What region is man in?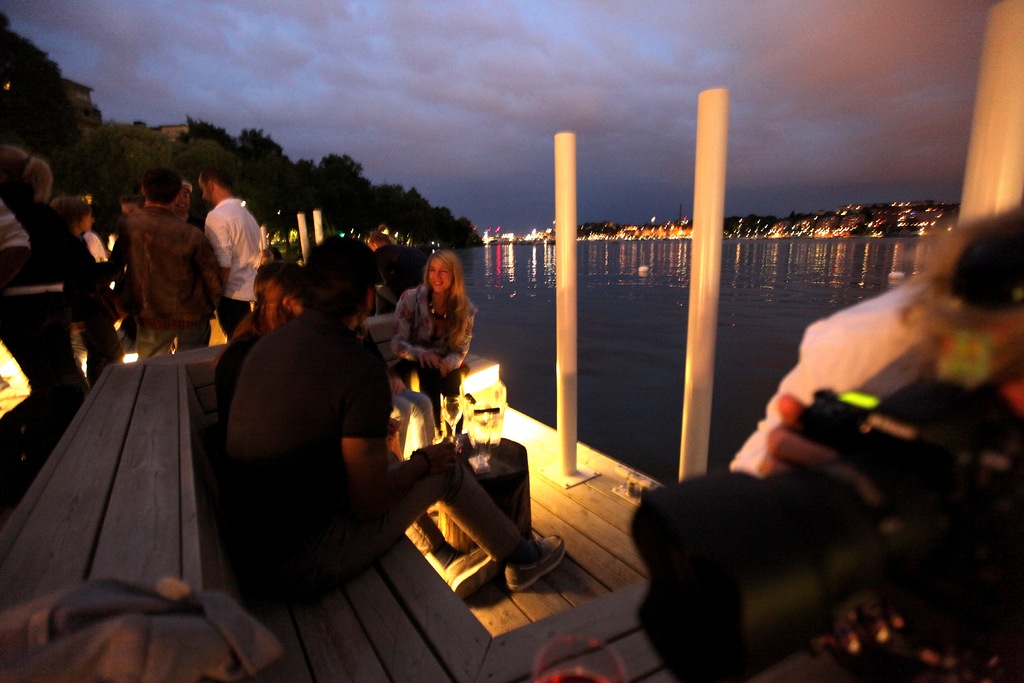
{"x1": 170, "y1": 175, "x2": 210, "y2": 230}.
